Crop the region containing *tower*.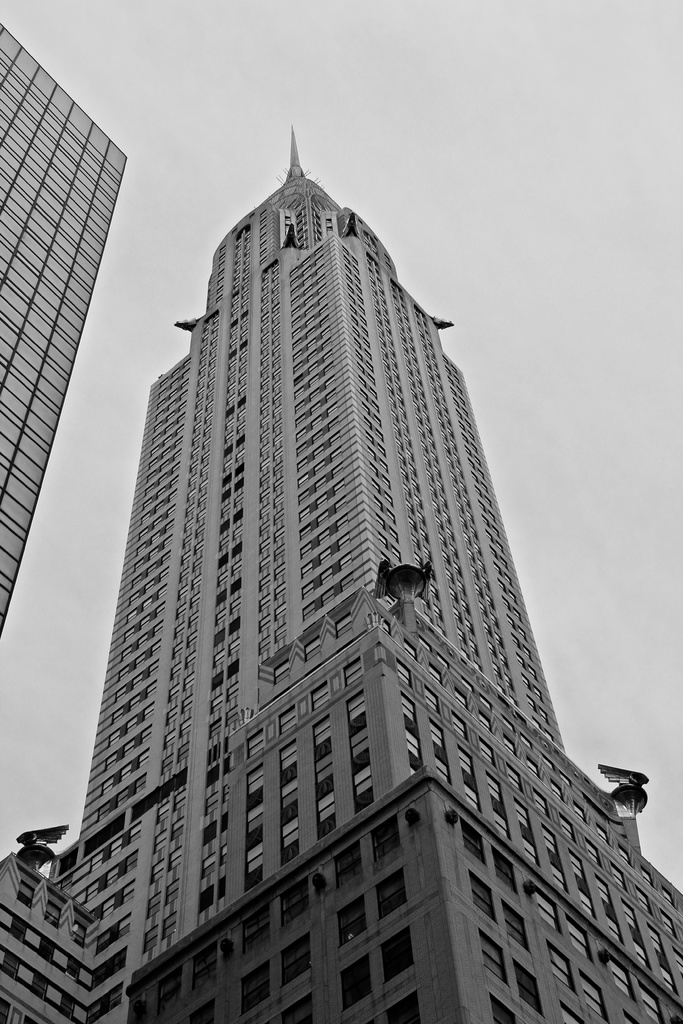
Crop region: x1=0 y1=29 x2=127 y2=636.
